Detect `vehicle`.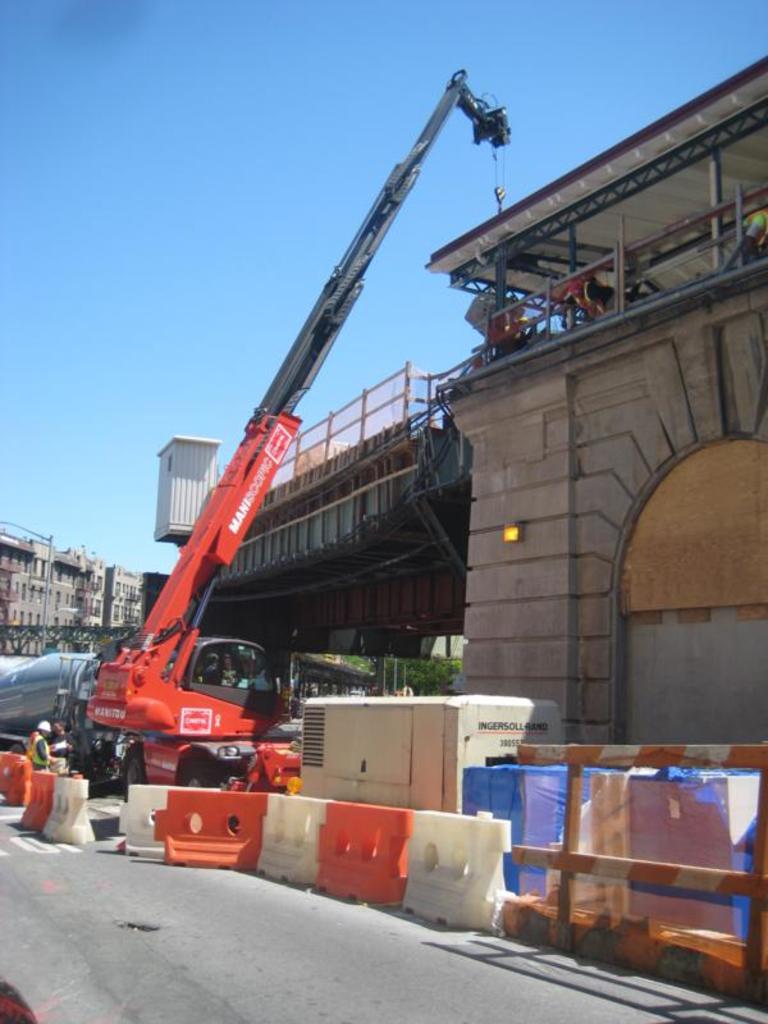
Detected at (54,67,513,790).
